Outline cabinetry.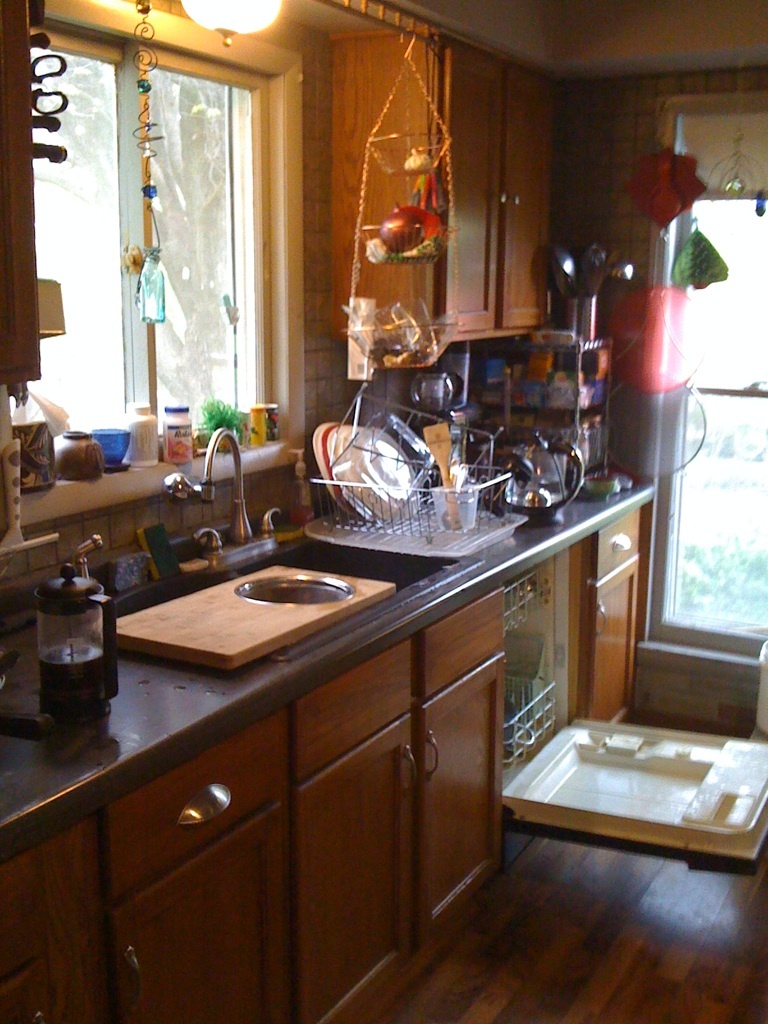
Outline: 302:483:651:865.
